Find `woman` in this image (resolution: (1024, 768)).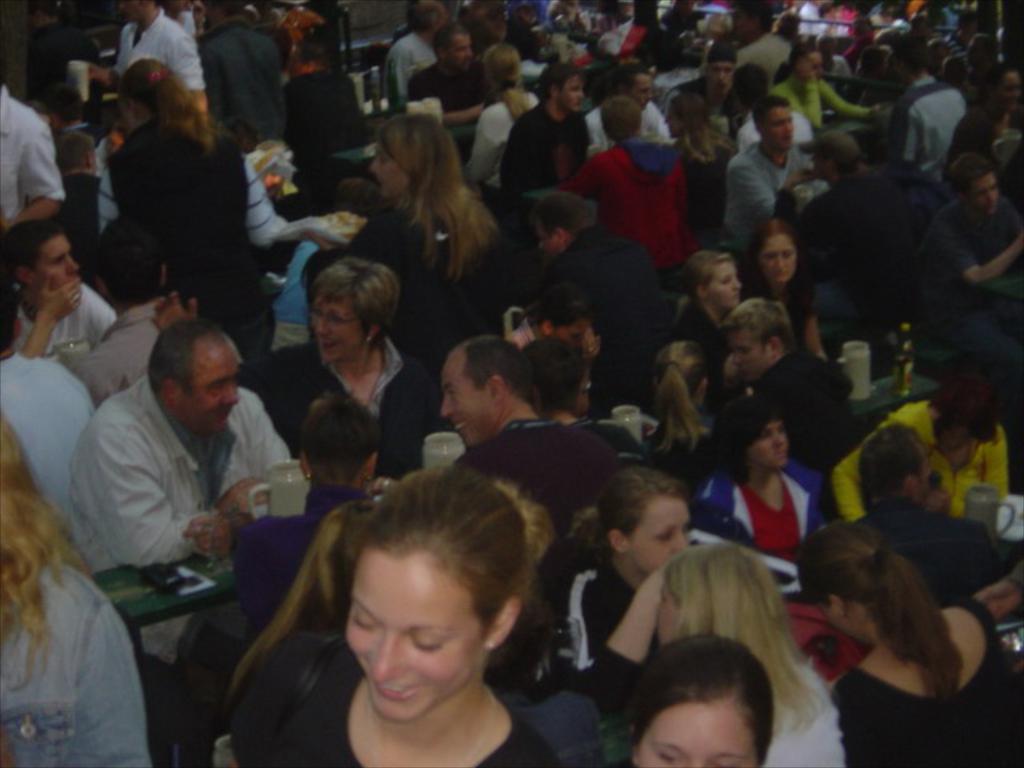
crop(235, 467, 610, 767).
